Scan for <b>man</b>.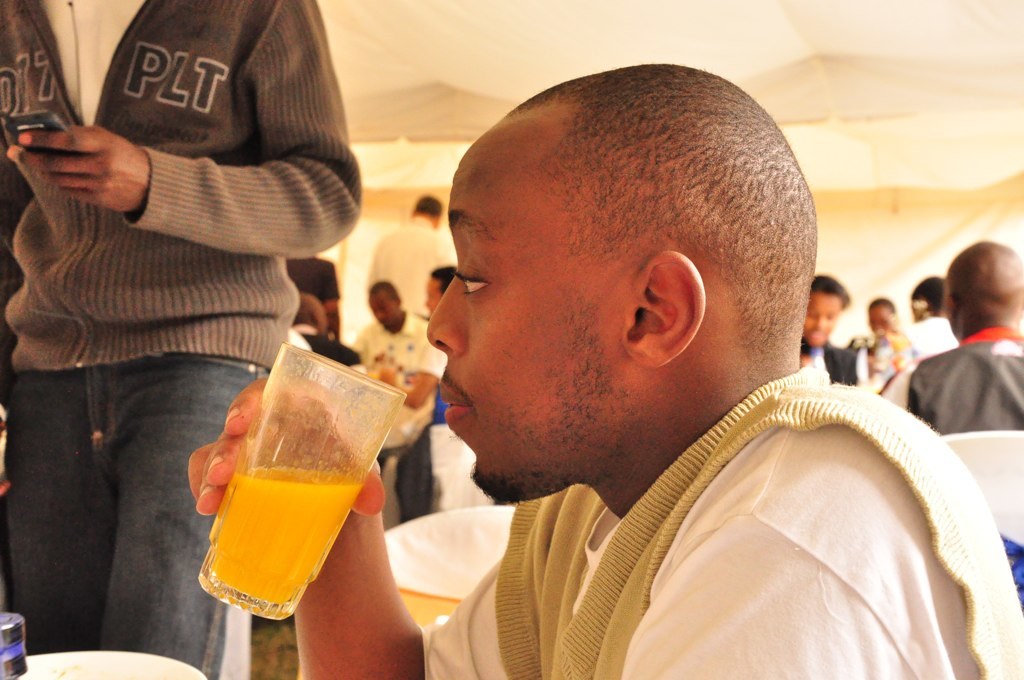
Scan result: [left=184, top=61, right=1023, bottom=679].
